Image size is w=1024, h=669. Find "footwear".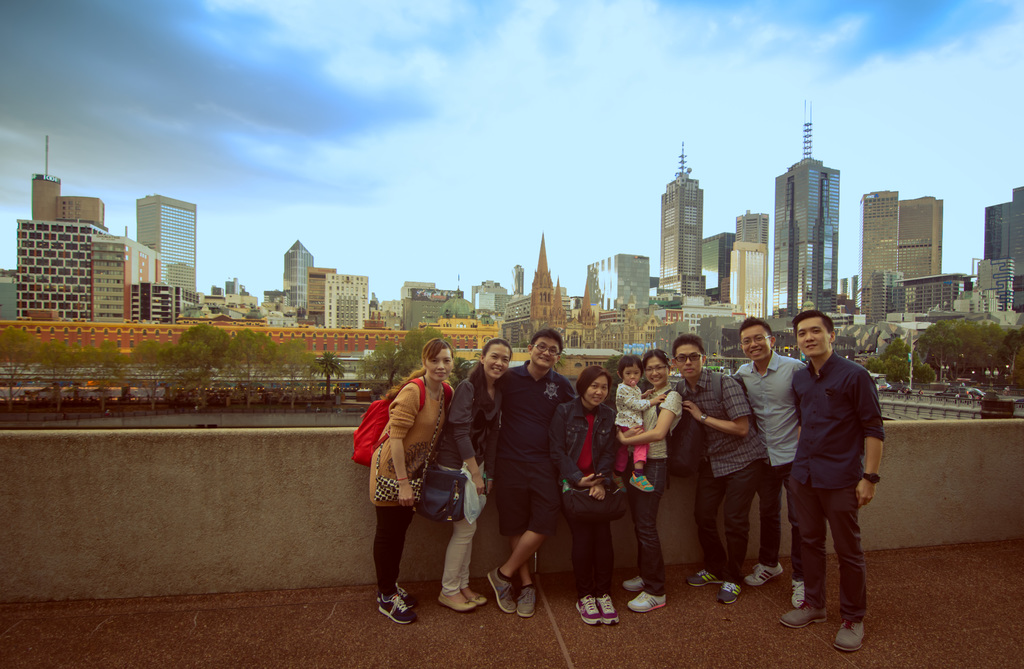
600:597:616:626.
